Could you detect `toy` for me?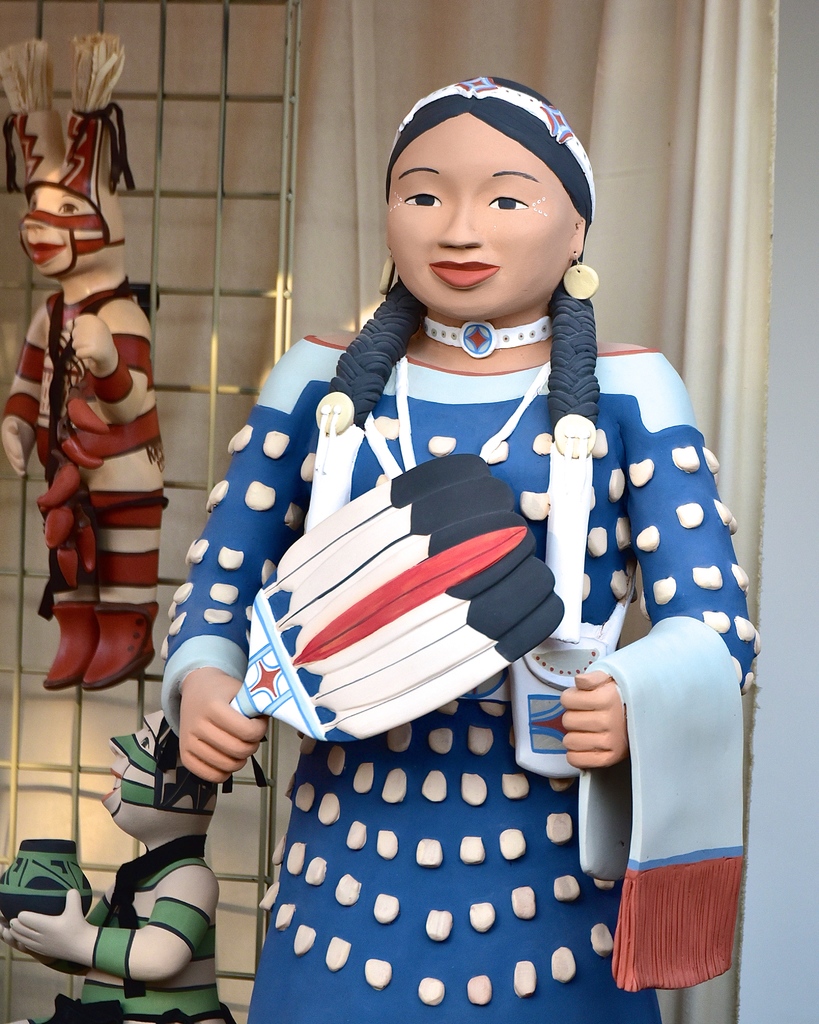
Detection result: 0,707,238,1023.
